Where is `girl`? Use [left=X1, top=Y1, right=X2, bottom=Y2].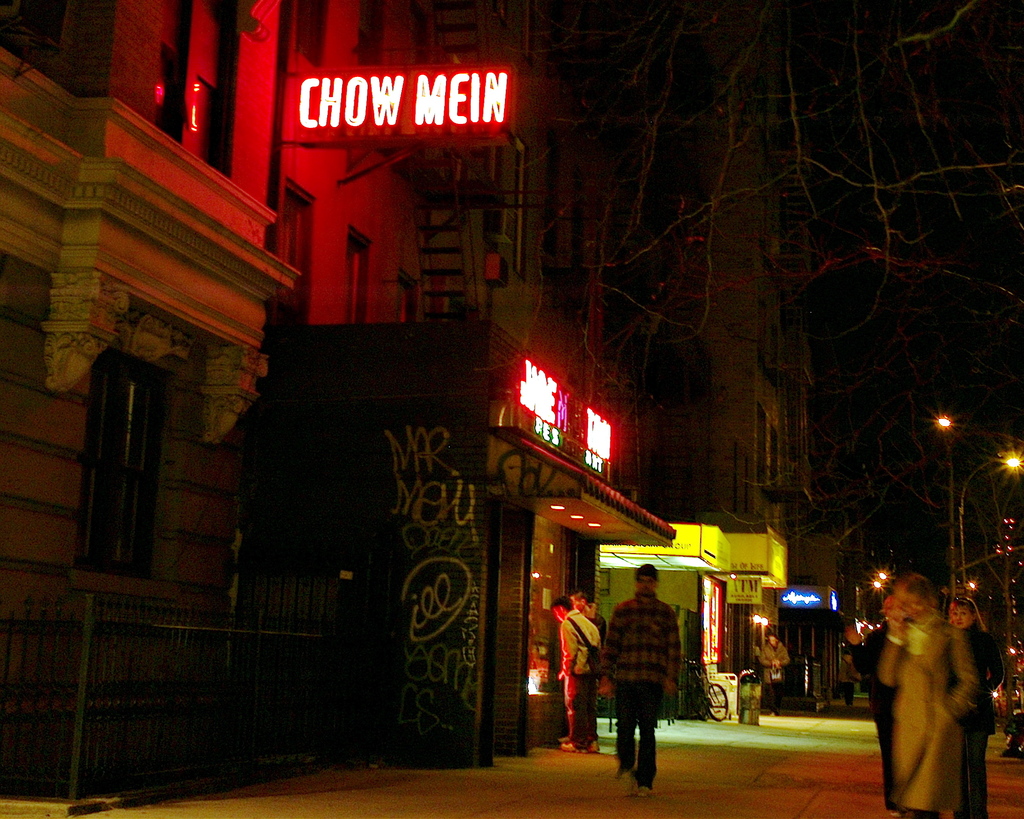
[left=865, top=594, right=913, bottom=798].
